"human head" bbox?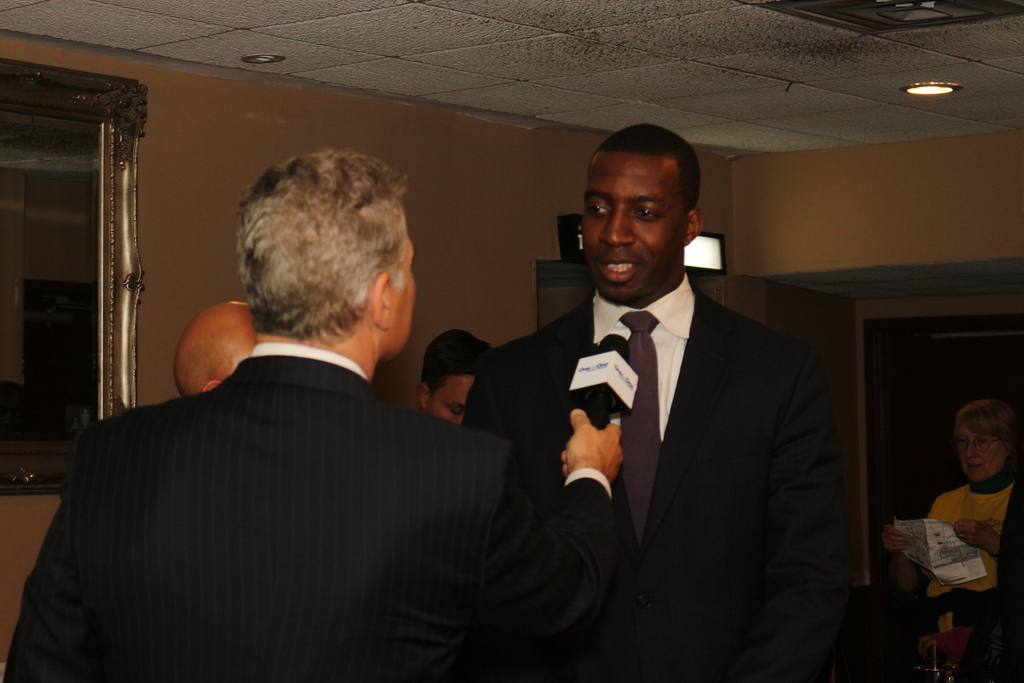
[left=420, top=331, right=493, bottom=431]
